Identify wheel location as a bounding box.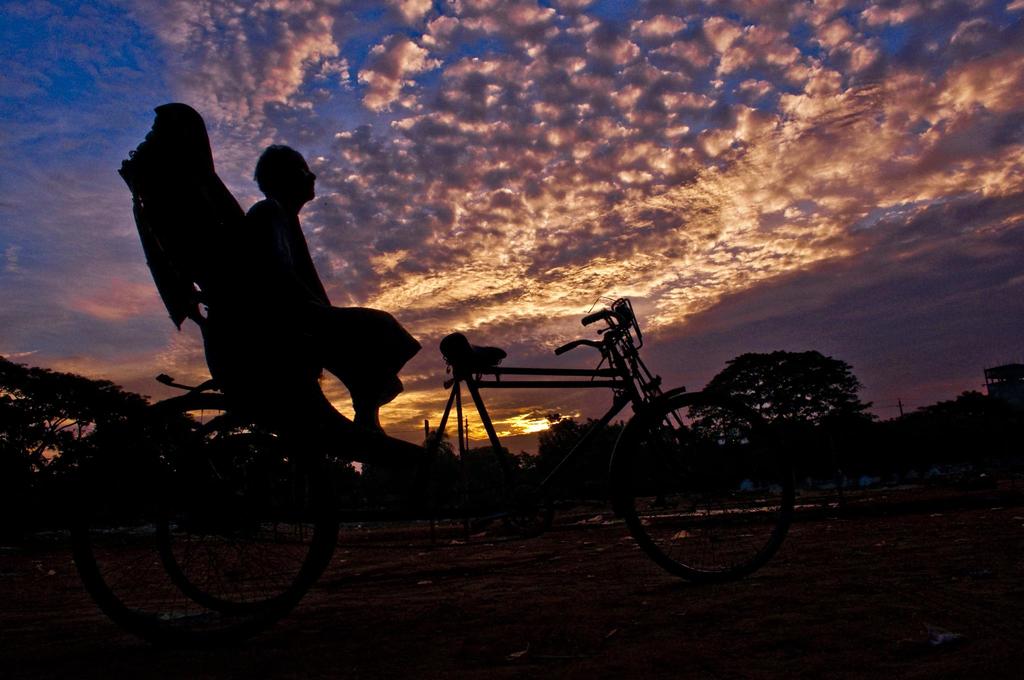
<region>618, 393, 799, 583</region>.
